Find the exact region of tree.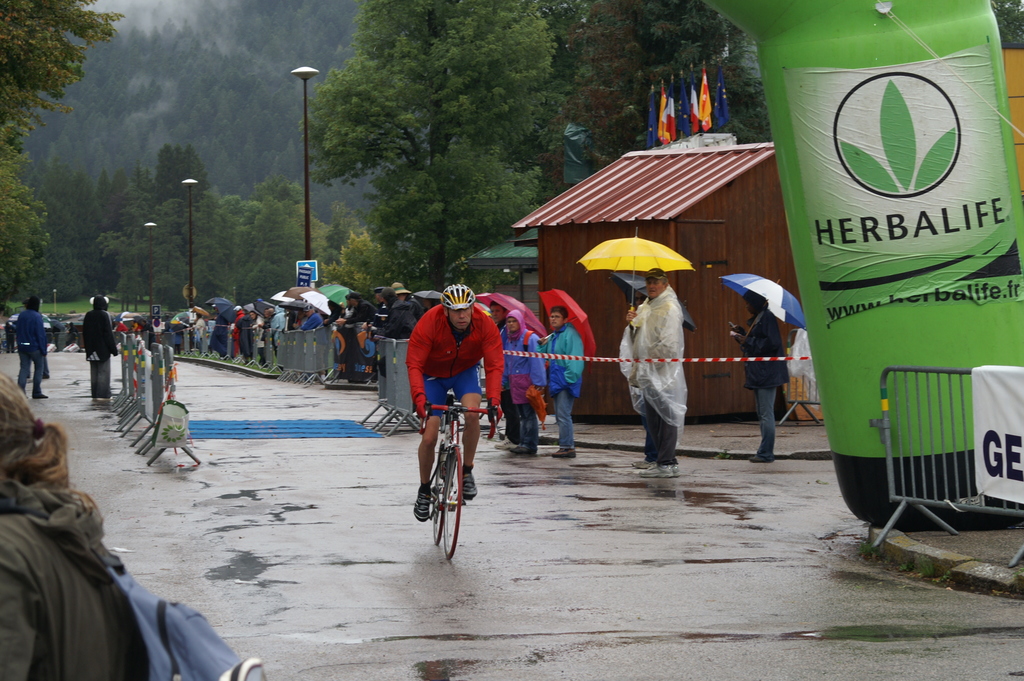
Exact region: (left=261, top=27, right=662, bottom=283).
